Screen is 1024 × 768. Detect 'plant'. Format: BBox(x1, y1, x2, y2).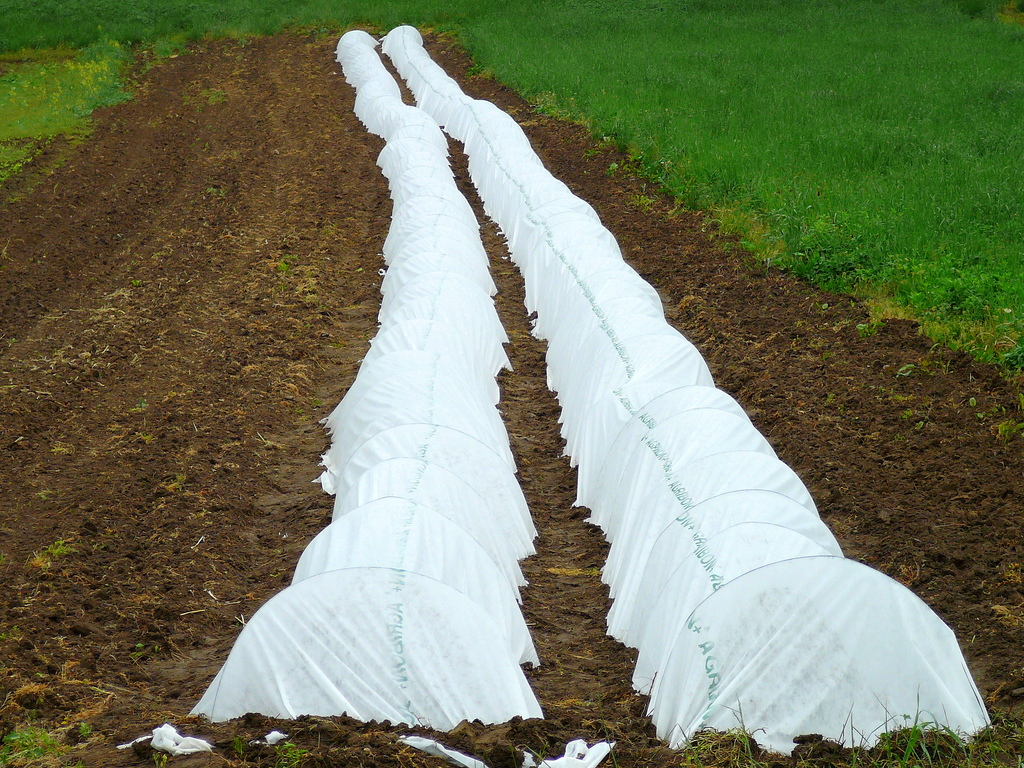
BBox(0, 710, 76, 767).
